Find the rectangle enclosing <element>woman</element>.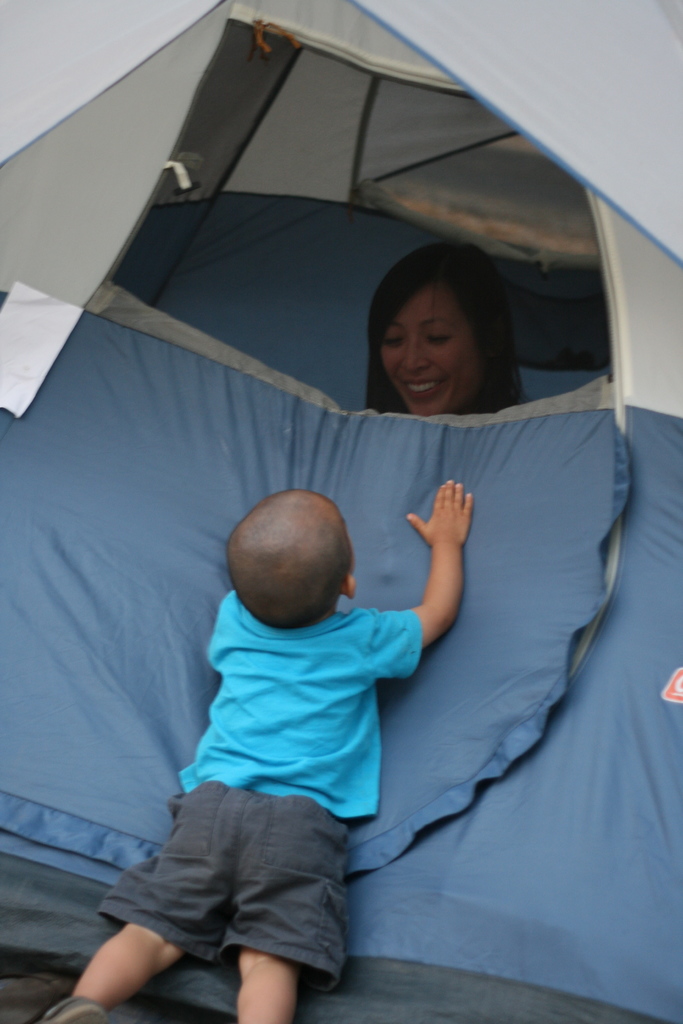
[328,241,544,449].
